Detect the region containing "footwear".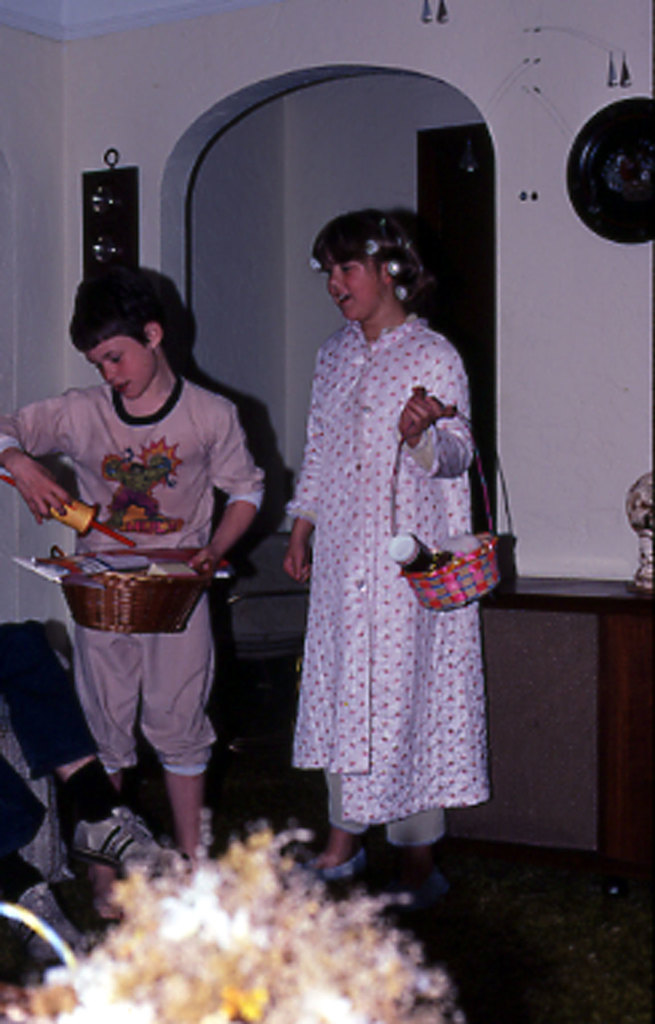
crop(301, 847, 369, 886).
